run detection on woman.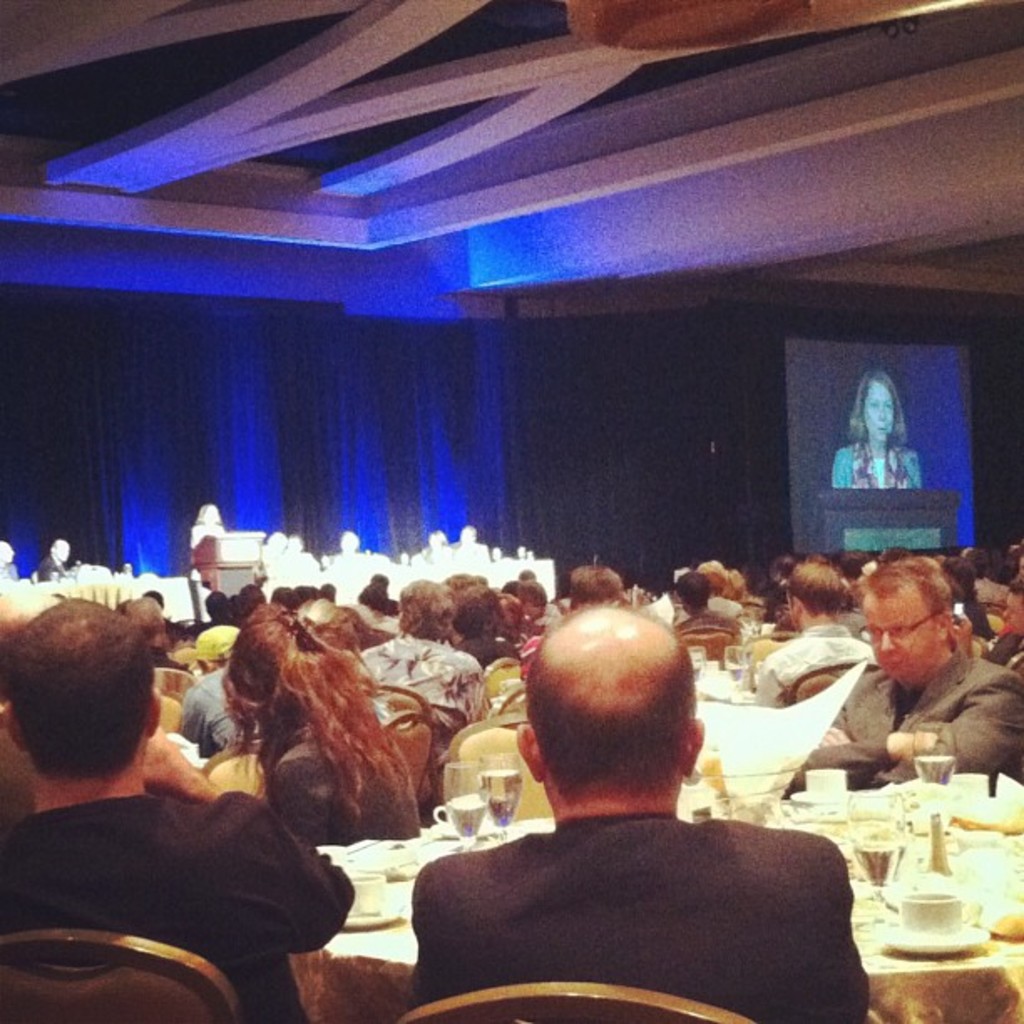
Result: box=[832, 355, 949, 509].
